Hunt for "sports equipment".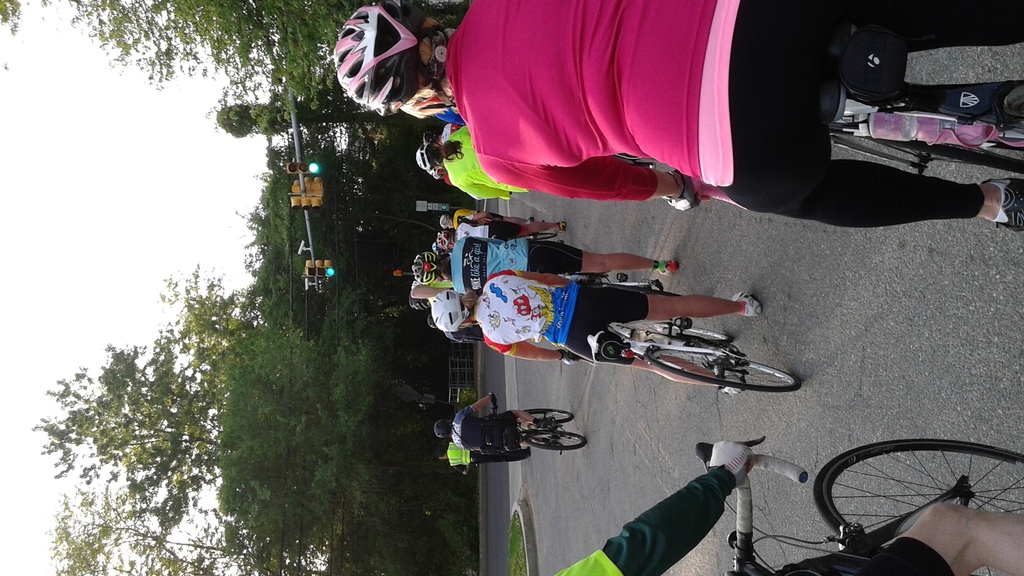
Hunted down at {"x1": 436, "y1": 231, "x2": 458, "y2": 248}.
